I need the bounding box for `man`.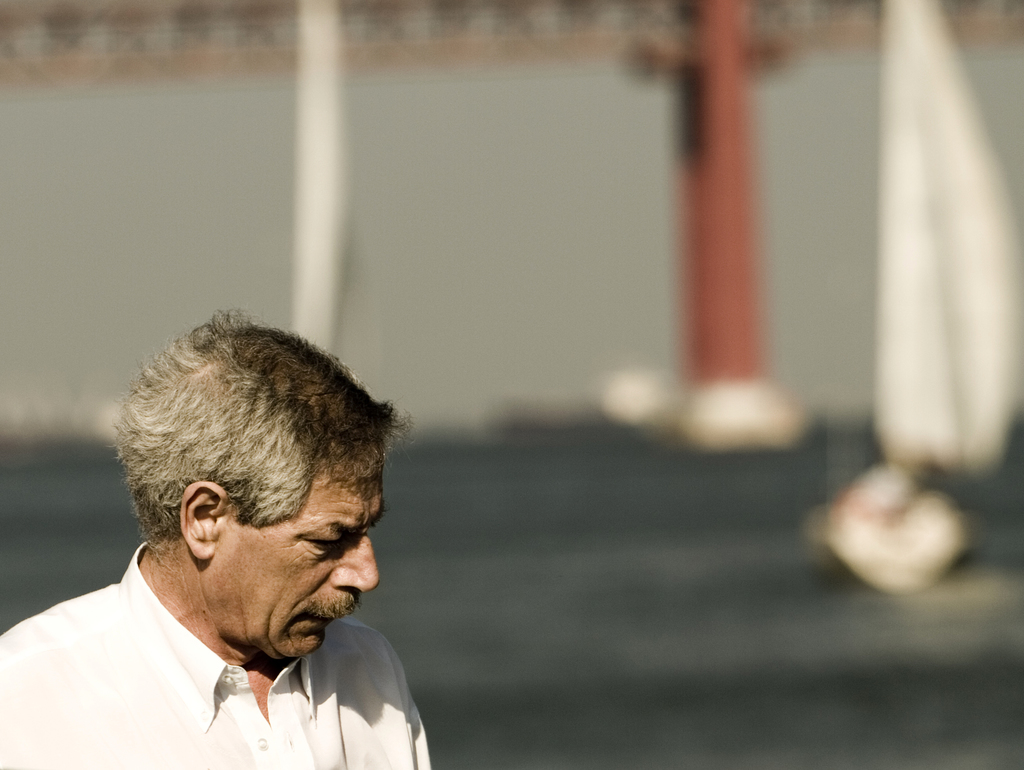
Here it is: 0:304:444:769.
